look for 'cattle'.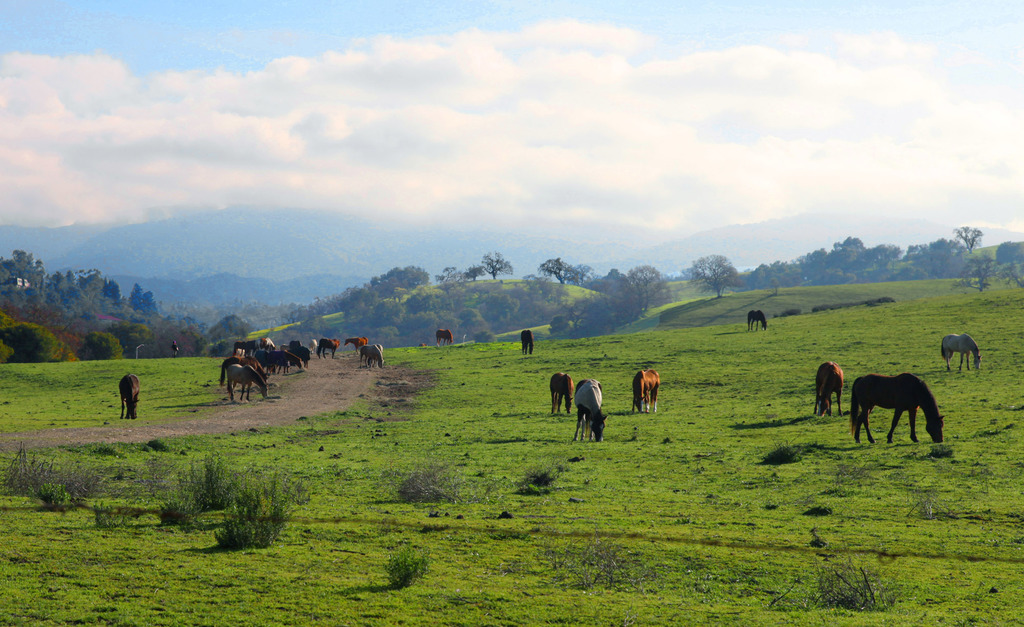
Found: (x1=257, y1=338, x2=278, y2=346).
